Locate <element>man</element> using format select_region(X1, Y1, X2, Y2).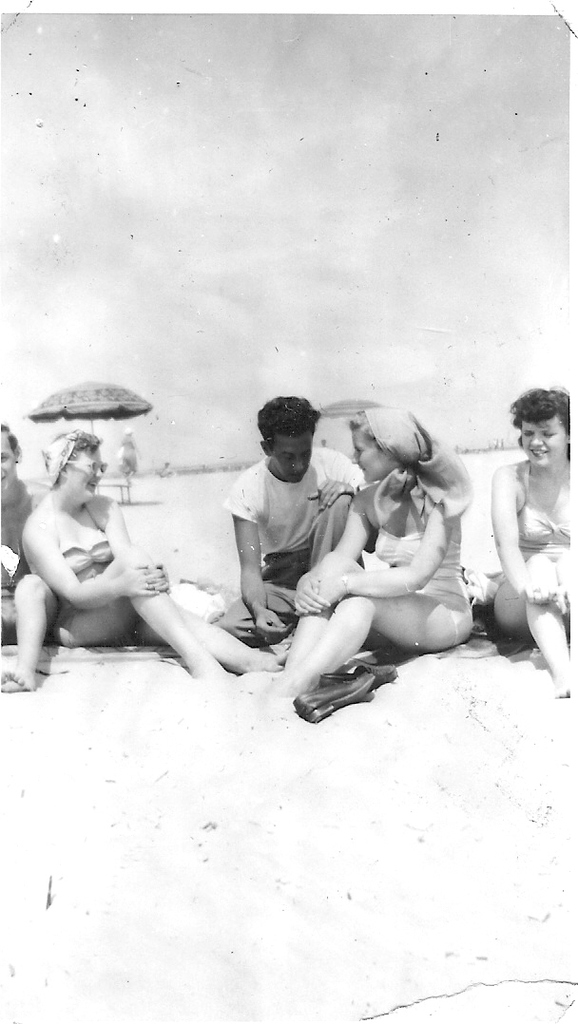
select_region(221, 398, 370, 645).
